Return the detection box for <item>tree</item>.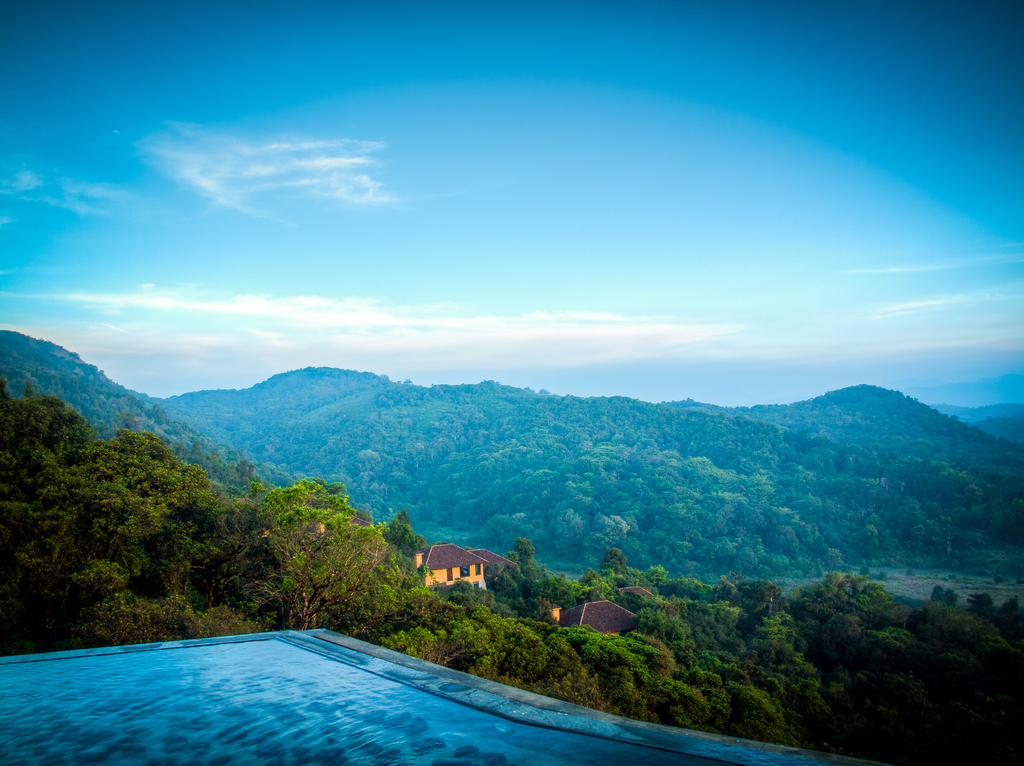
(436,543,611,704).
